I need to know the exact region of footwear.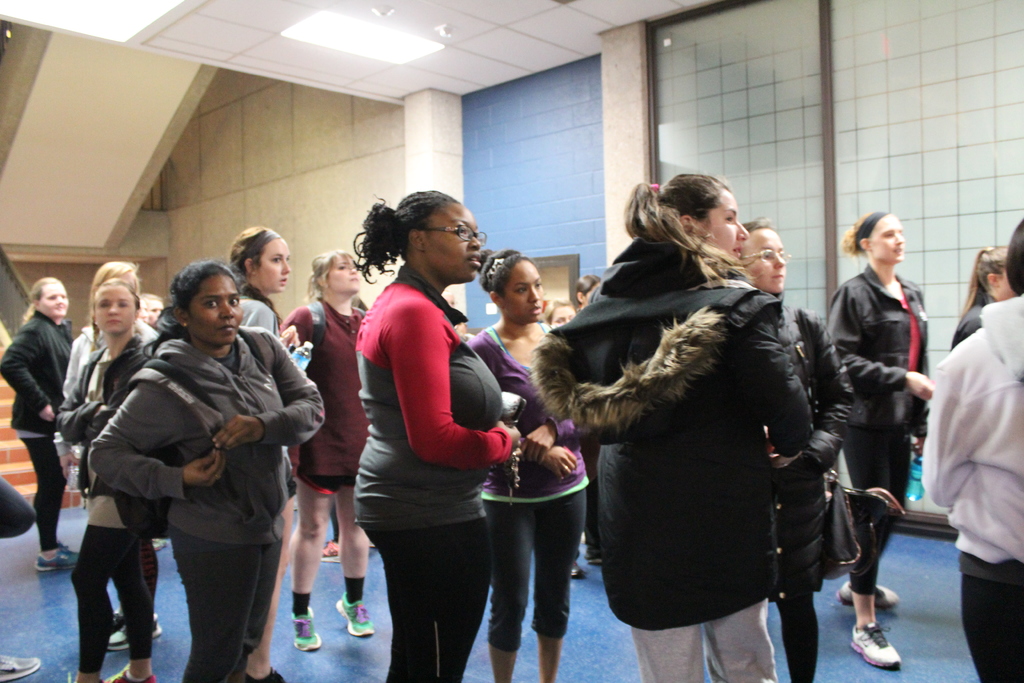
Region: {"x1": 570, "y1": 567, "x2": 582, "y2": 576}.
